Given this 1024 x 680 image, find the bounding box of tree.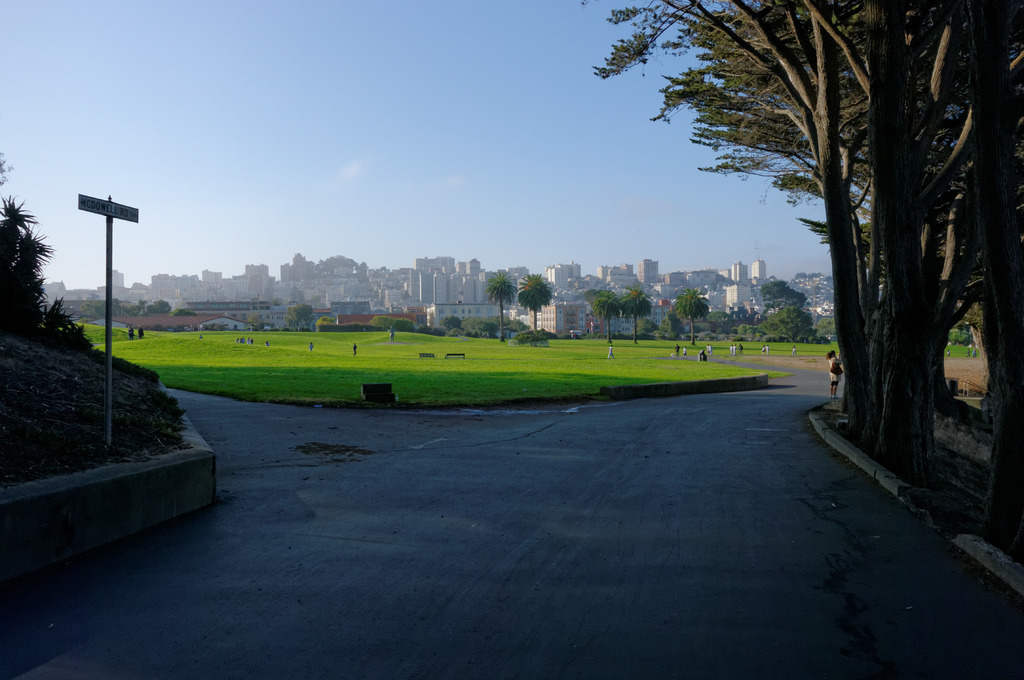
286:302:314:338.
